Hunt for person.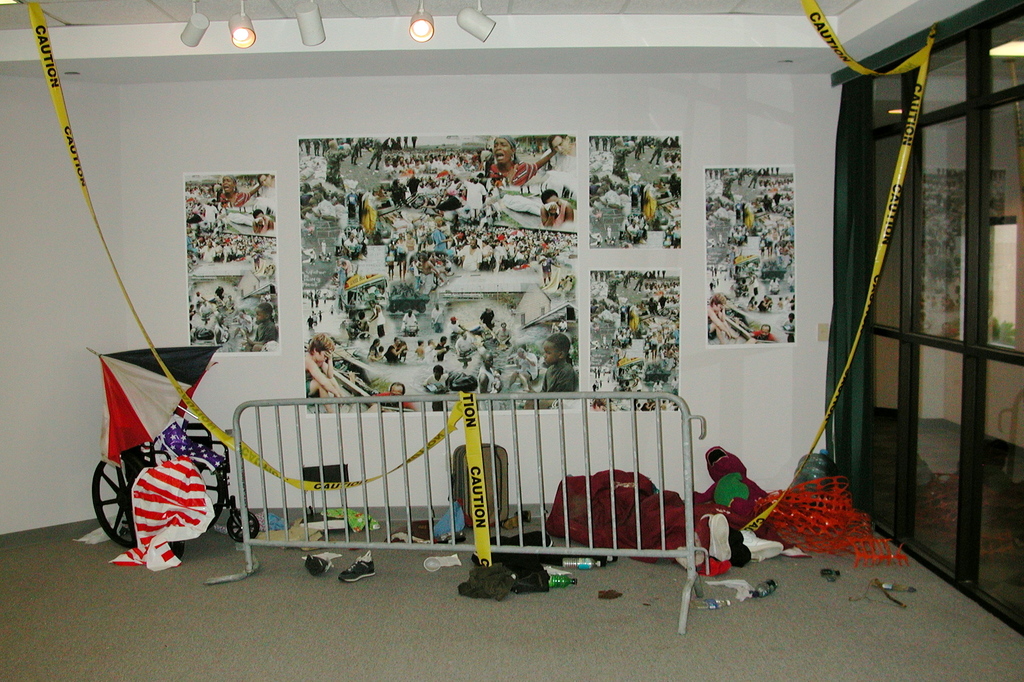
Hunted down at region(760, 296, 770, 315).
